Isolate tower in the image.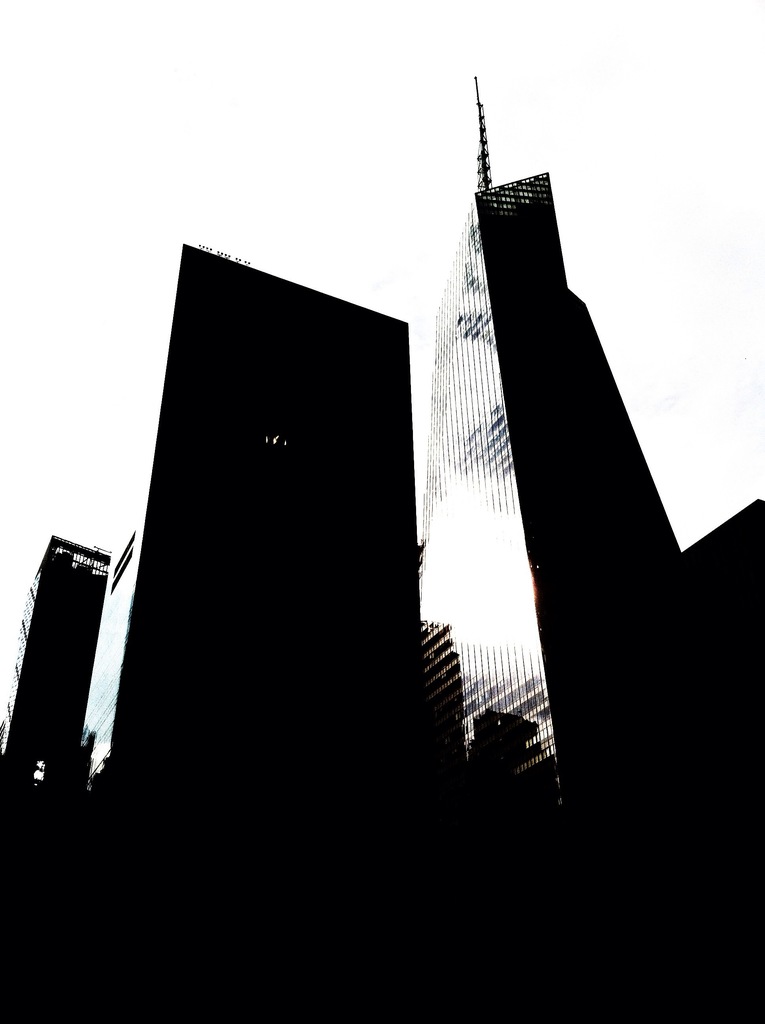
Isolated region: (81,241,433,806).
